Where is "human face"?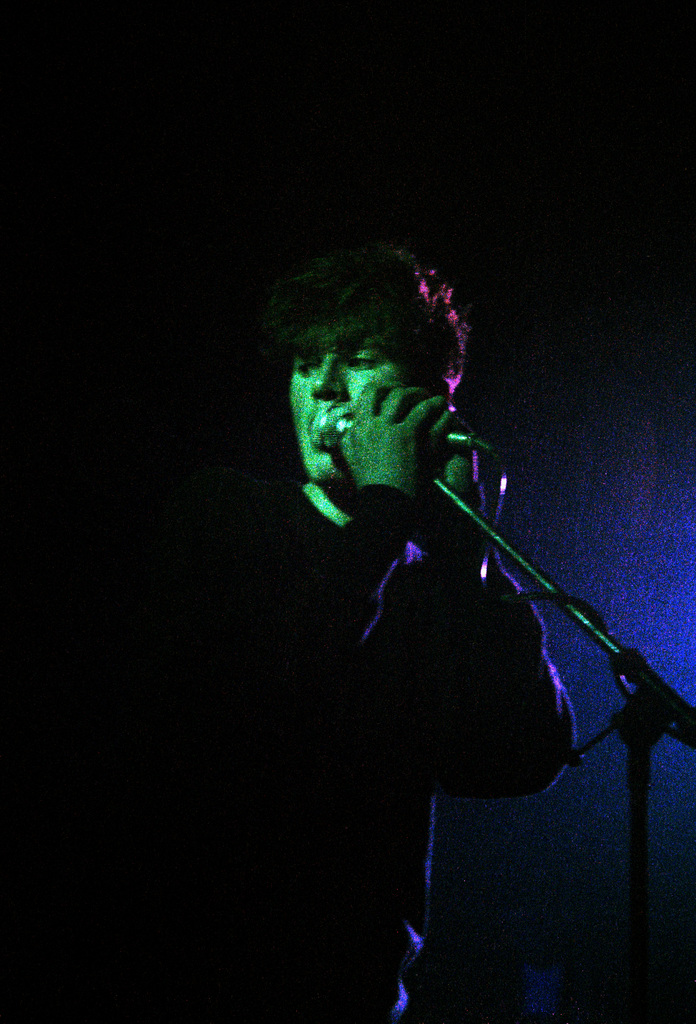
292,325,409,479.
